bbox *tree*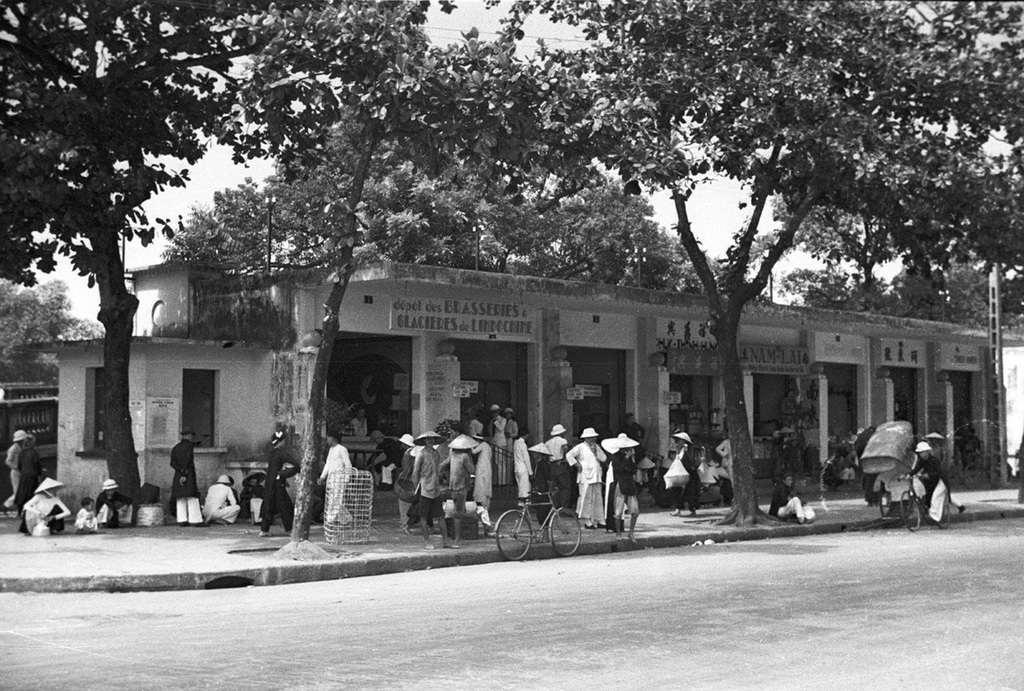
pyautogui.locateOnScreen(26, 28, 266, 485)
